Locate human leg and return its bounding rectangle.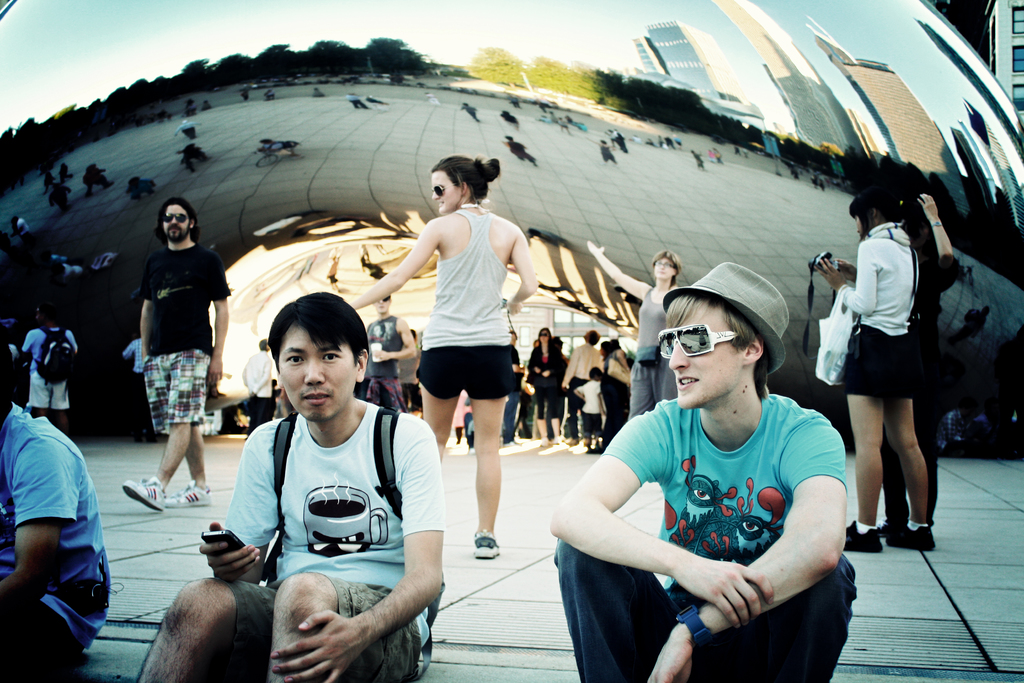
Rect(842, 319, 892, 553).
